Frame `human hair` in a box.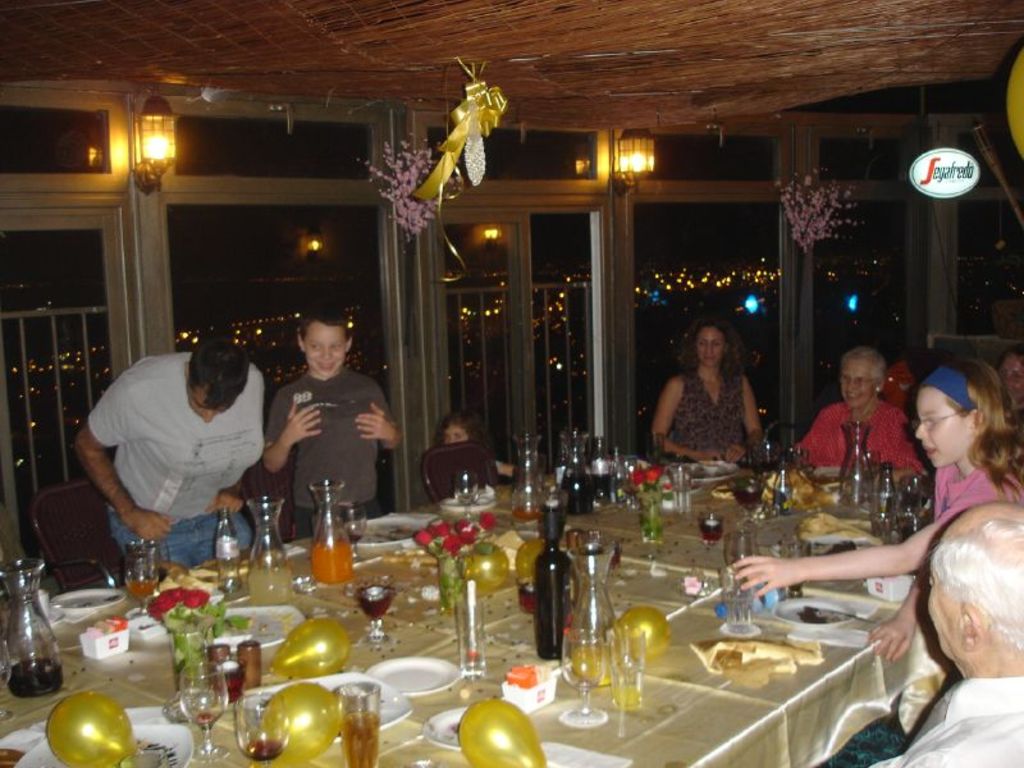
region(841, 347, 888, 388).
